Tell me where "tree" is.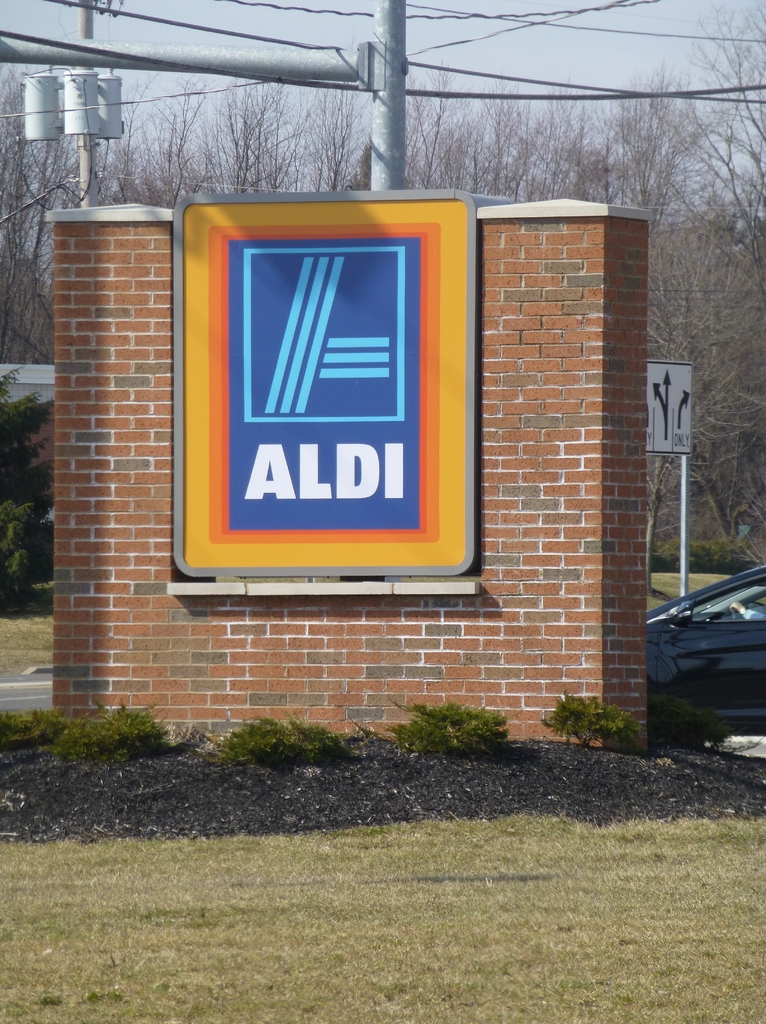
"tree" is at detection(607, 3, 765, 400).
